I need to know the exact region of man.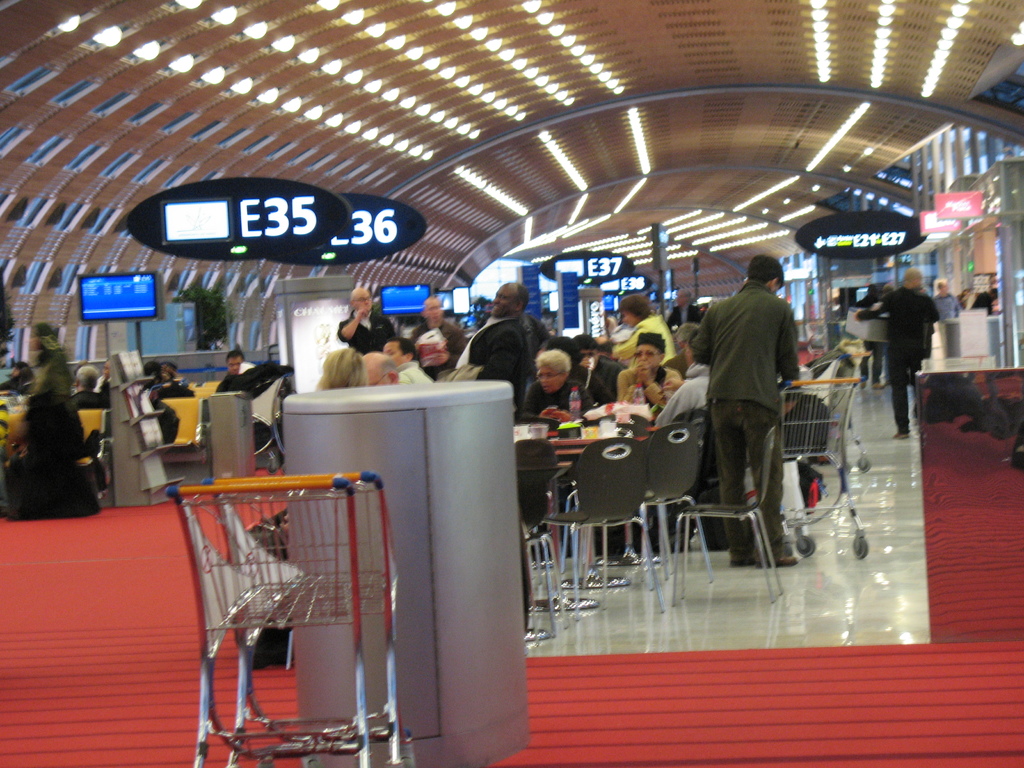
Region: x1=334, y1=284, x2=396, y2=358.
